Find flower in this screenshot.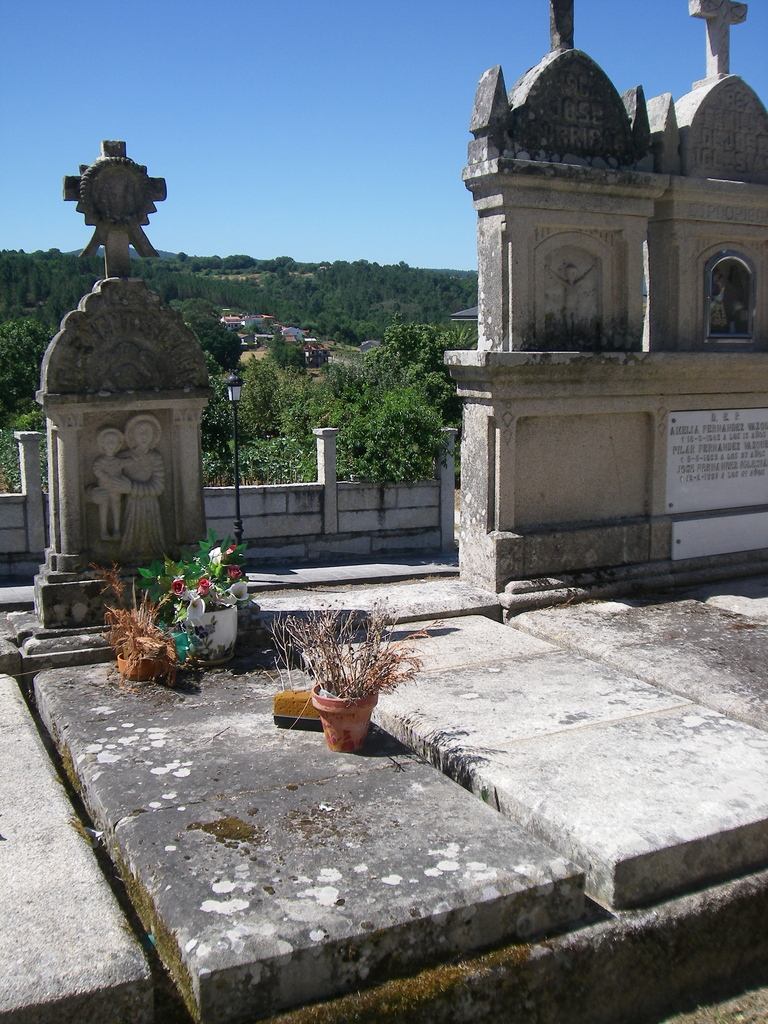
The bounding box for flower is left=196, top=577, right=210, bottom=597.
